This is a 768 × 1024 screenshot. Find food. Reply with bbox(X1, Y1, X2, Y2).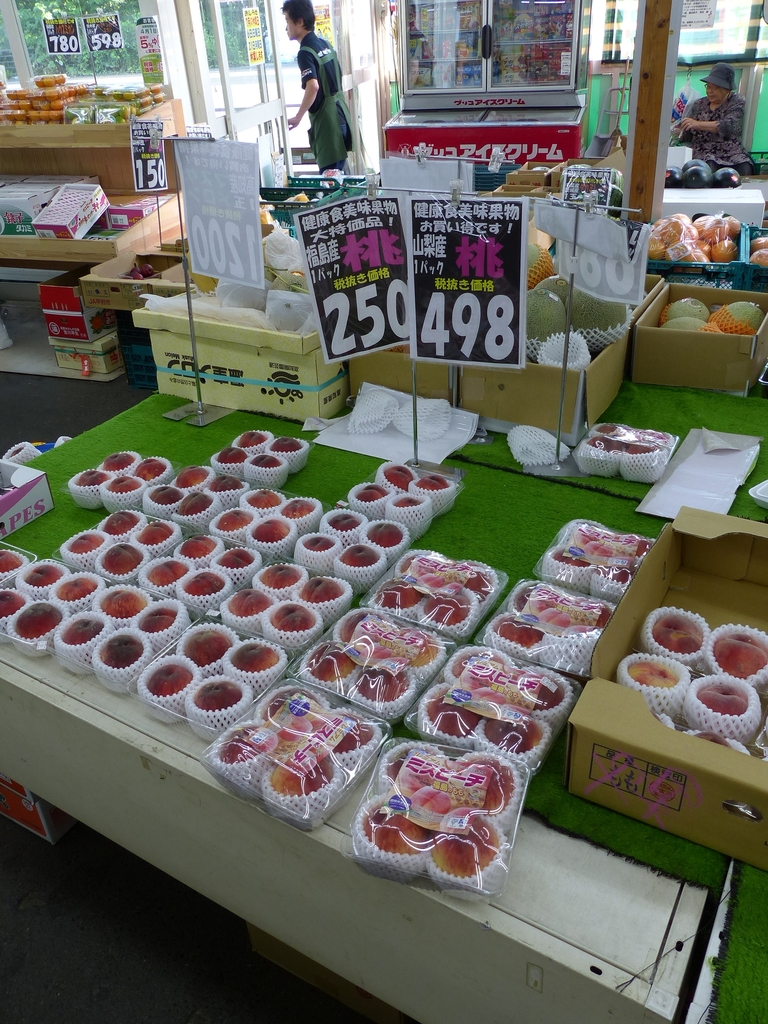
bbox(102, 634, 140, 668).
